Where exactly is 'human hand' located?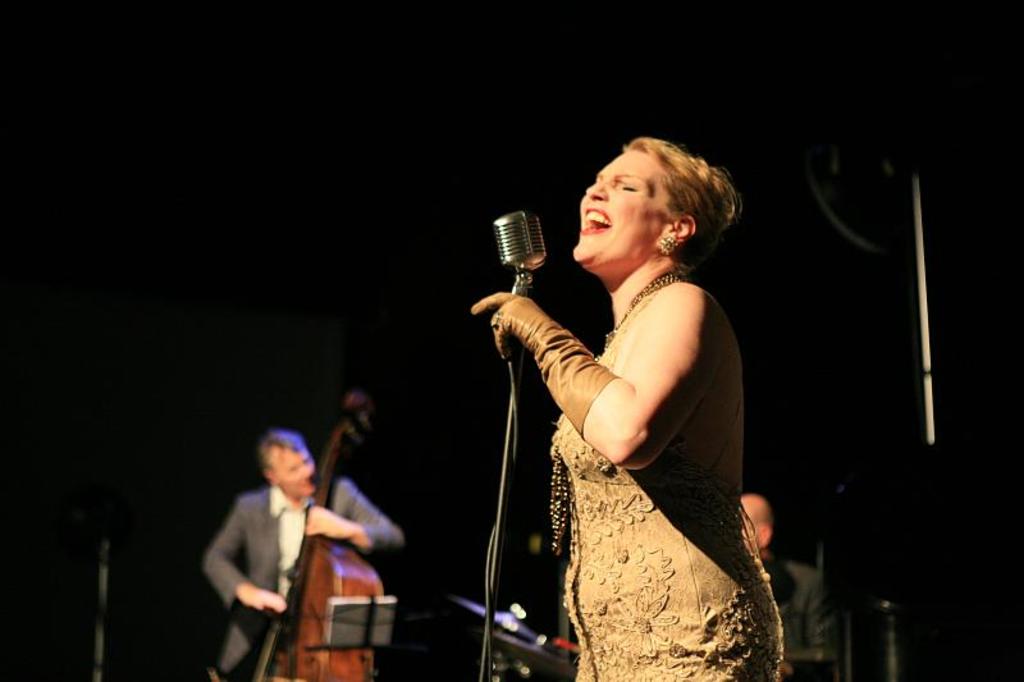
Its bounding box is [left=237, top=586, right=289, bottom=618].
